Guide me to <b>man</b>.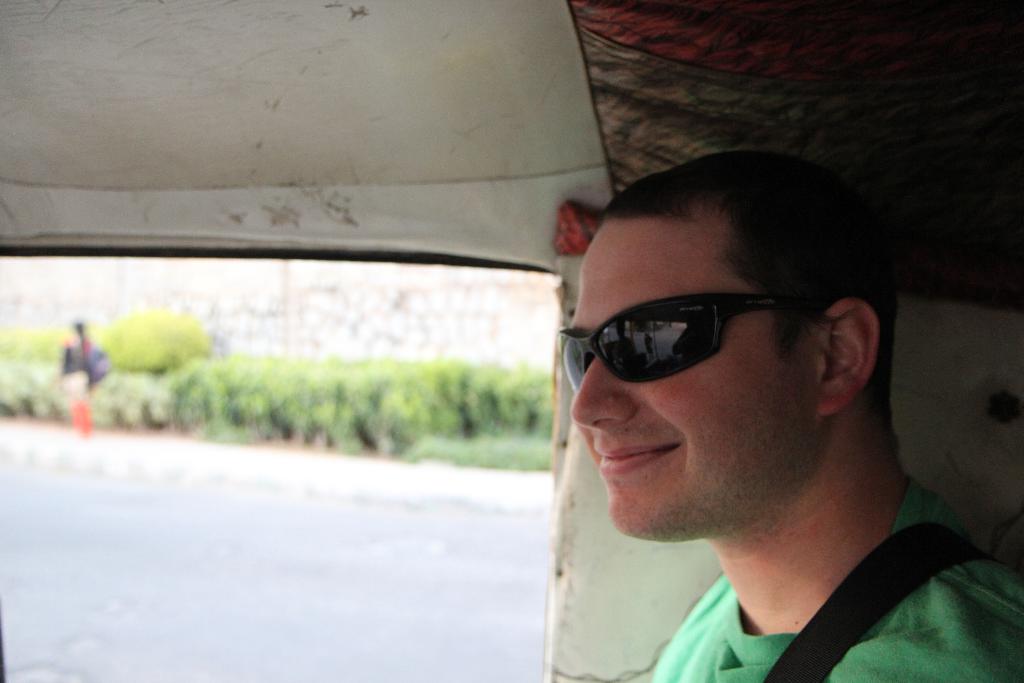
Guidance: <region>447, 137, 1011, 668</region>.
